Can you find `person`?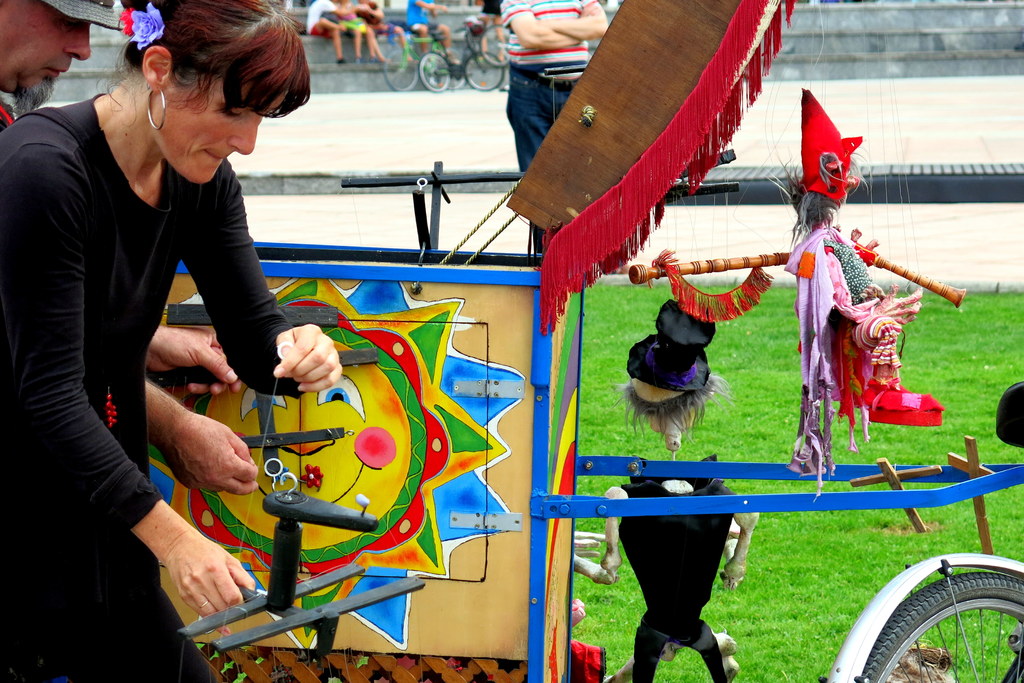
Yes, bounding box: [x1=765, y1=88, x2=943, y2=504].
